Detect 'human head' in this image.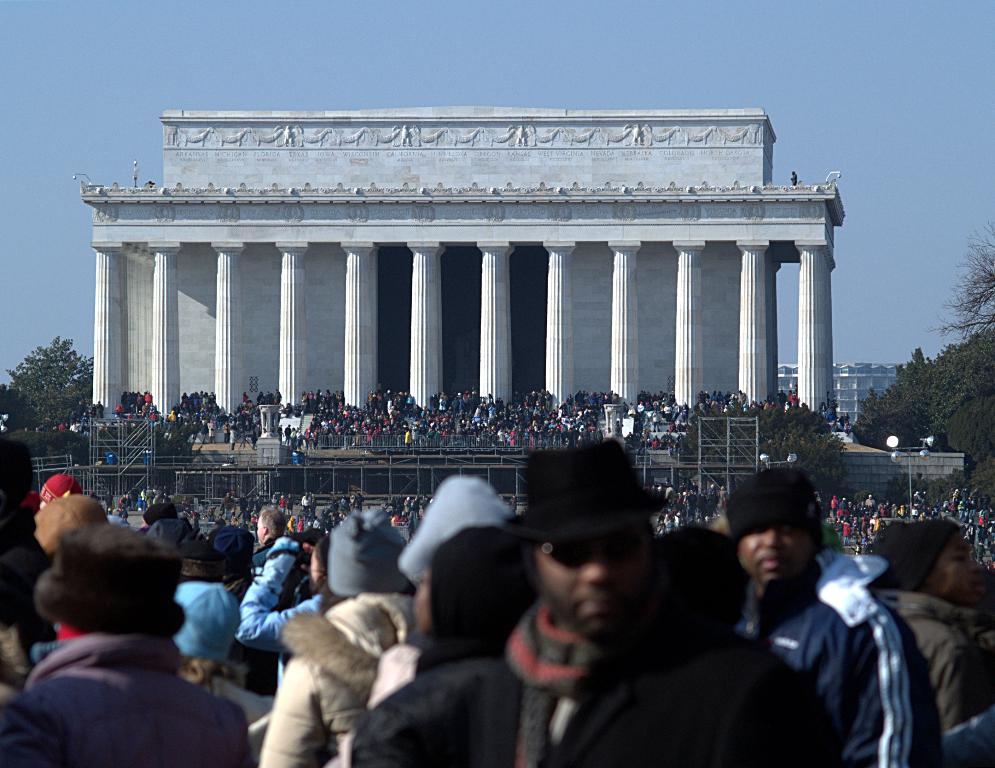
Detection: crop(257, 509, 290, 543).
